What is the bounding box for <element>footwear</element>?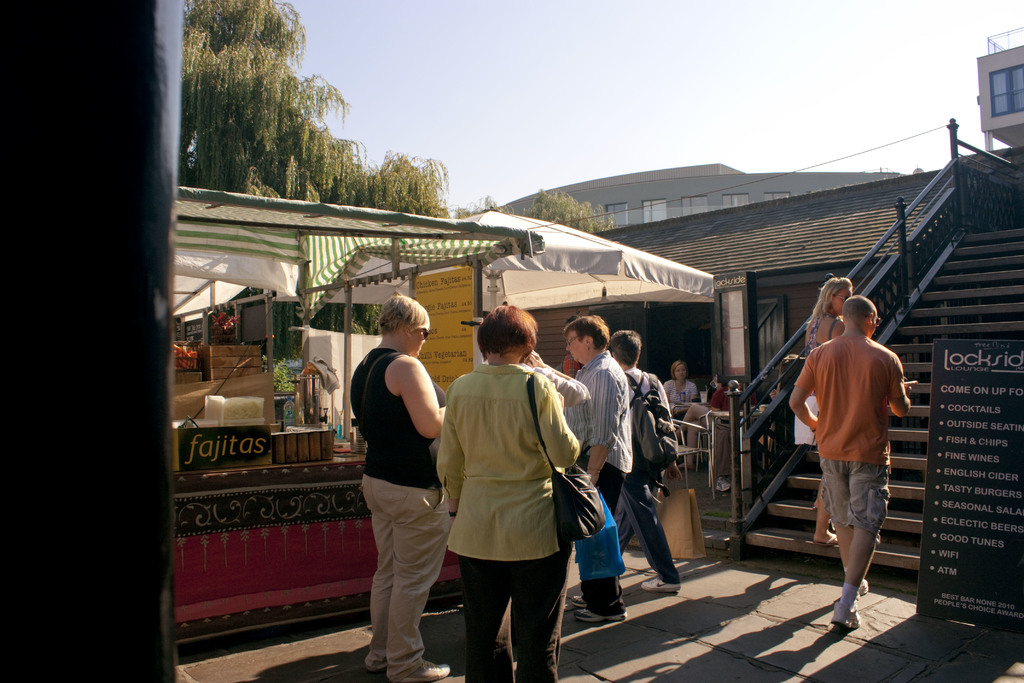
{"x1": 830, "y1": 600, "x2": 861, "y2": 630}.
